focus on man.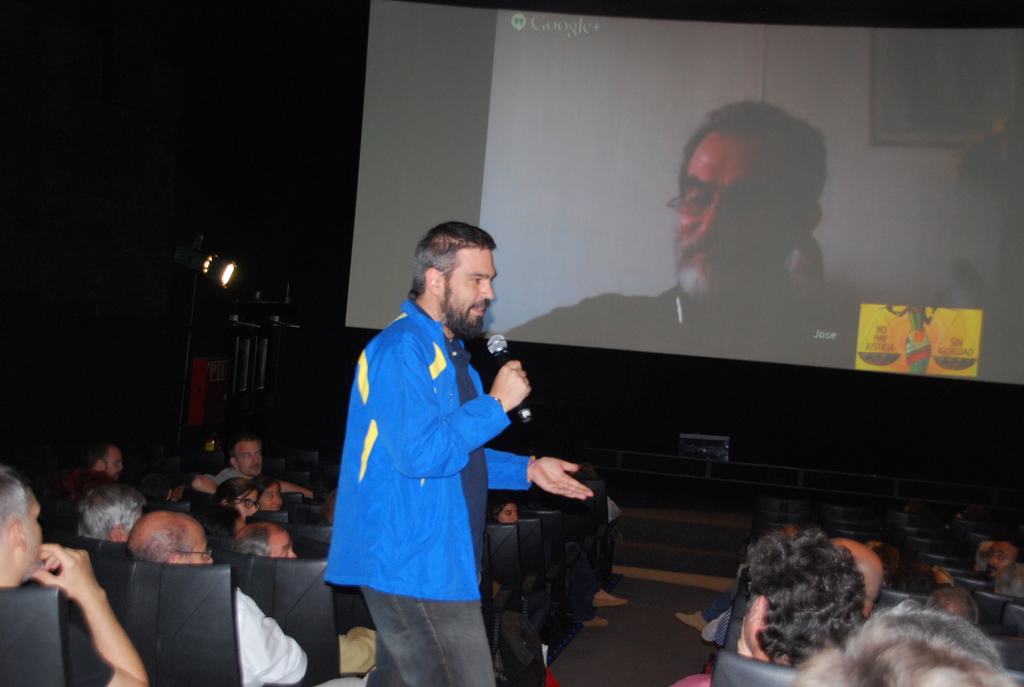
Focused at left=985, top=540, right=1023, bottom=574.
